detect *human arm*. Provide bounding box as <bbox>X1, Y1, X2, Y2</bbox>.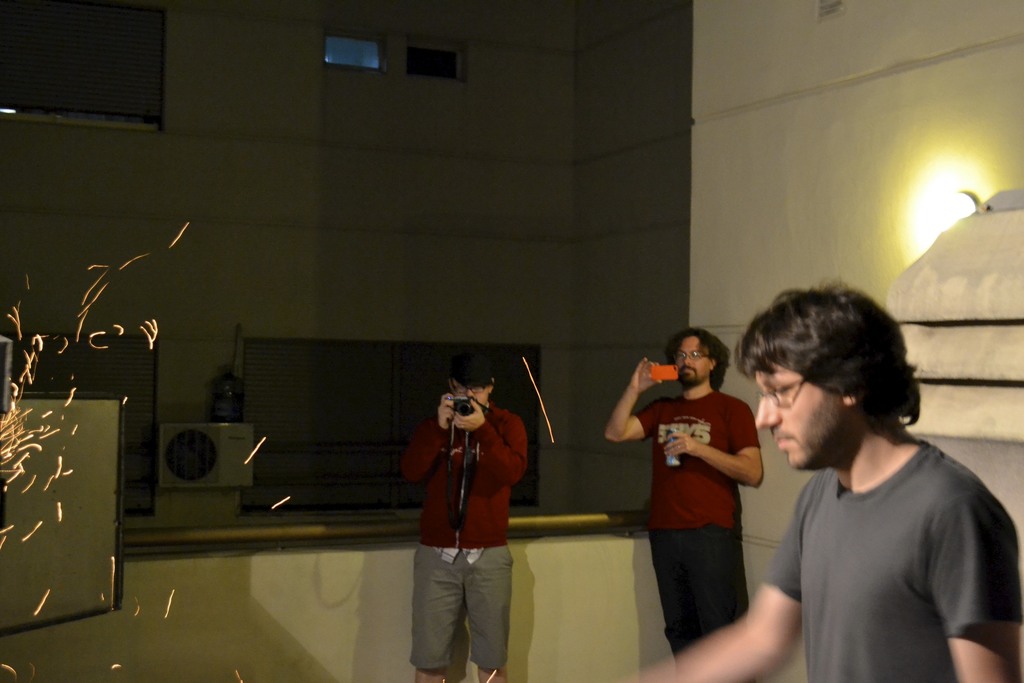
<bbox>927, 497, 1023, 682</bbox>.
